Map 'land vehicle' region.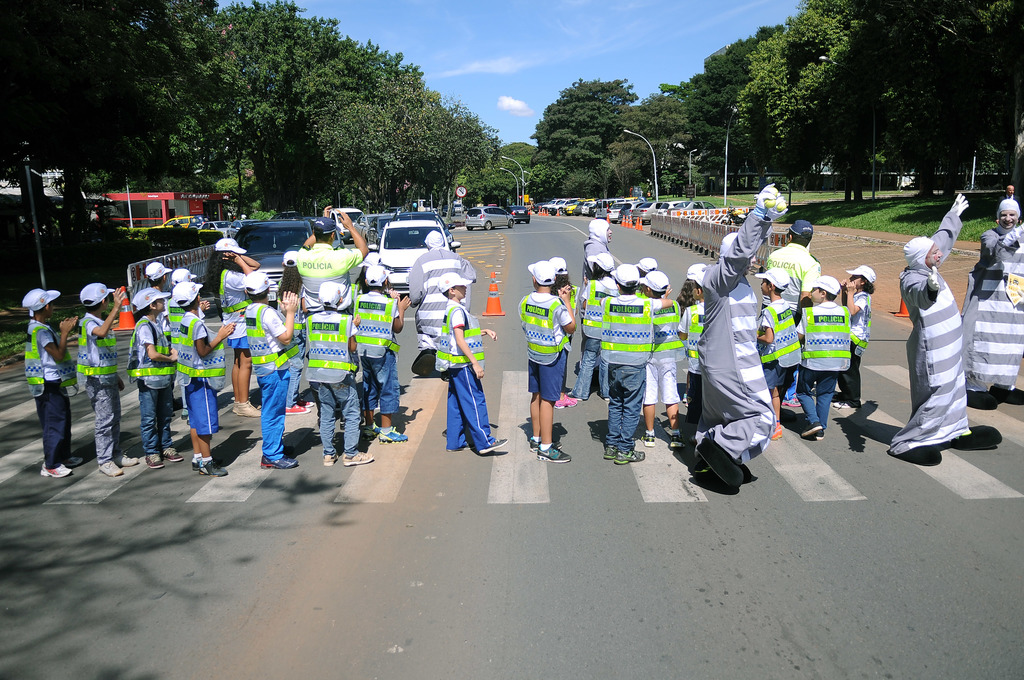
Mapped to BBox(506, 202, 529, 223).
